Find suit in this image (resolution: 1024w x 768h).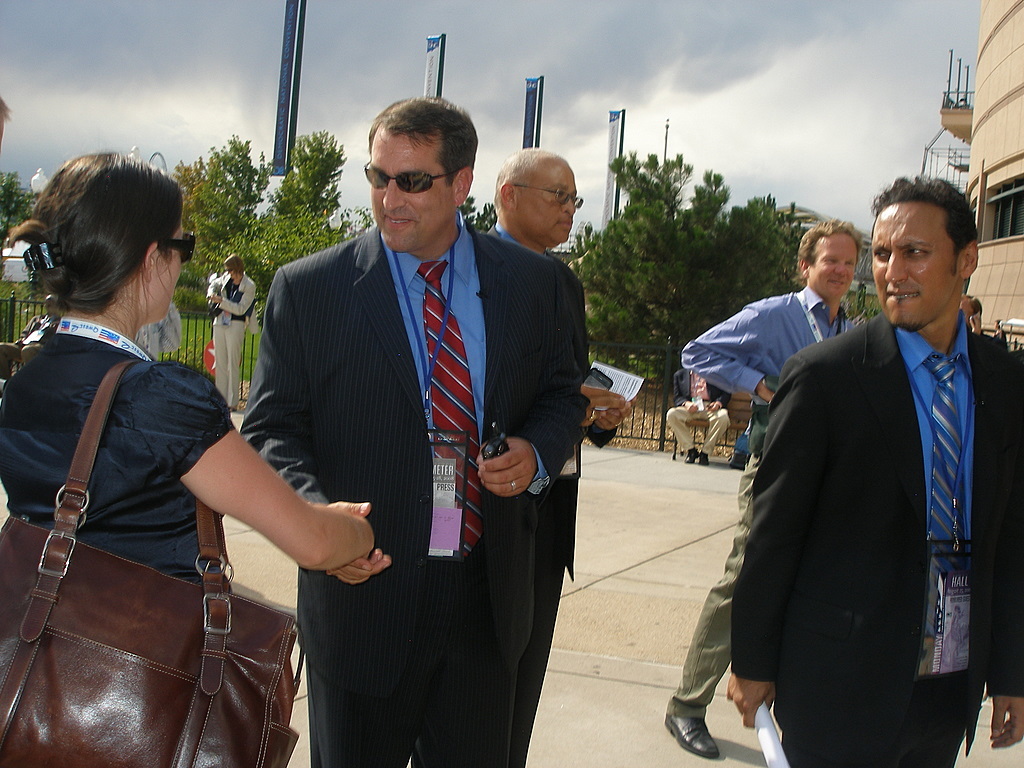
<region>728, 311, 1023, 767</region>.
